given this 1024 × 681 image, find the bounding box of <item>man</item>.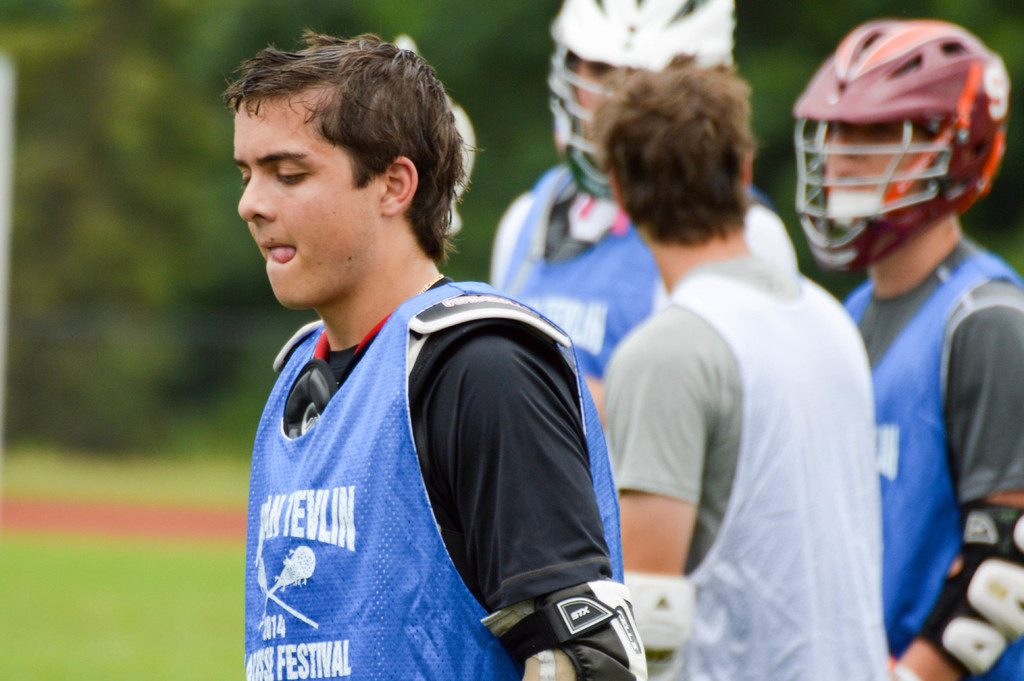
l=486, t=0, r=790, b=568.
